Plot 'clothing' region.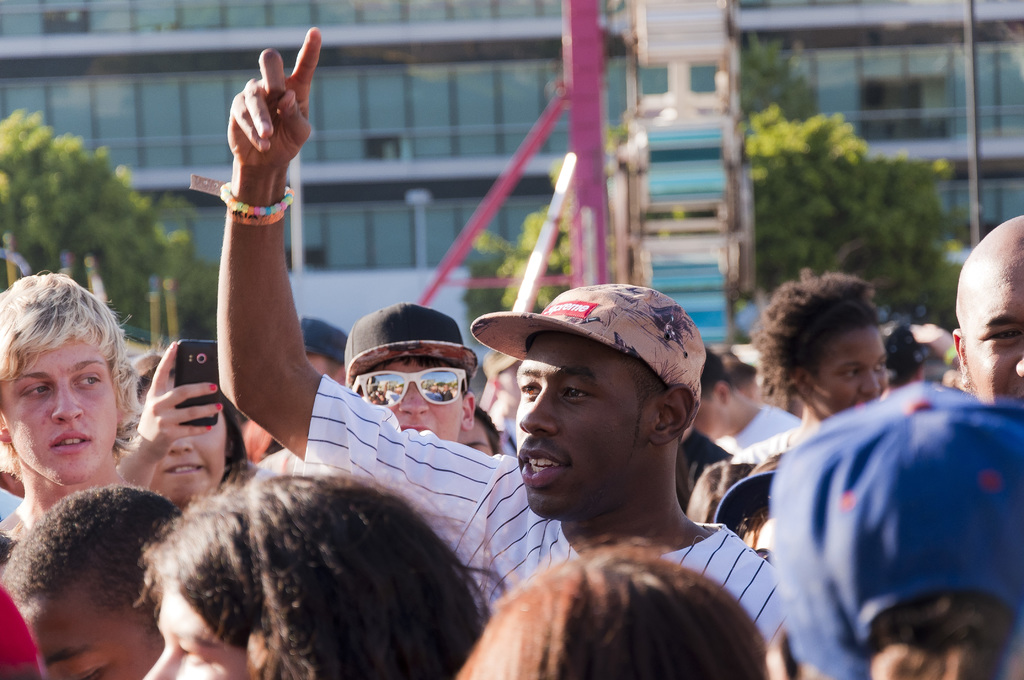
Plotted at select_region(348, 305, 491, 371).
